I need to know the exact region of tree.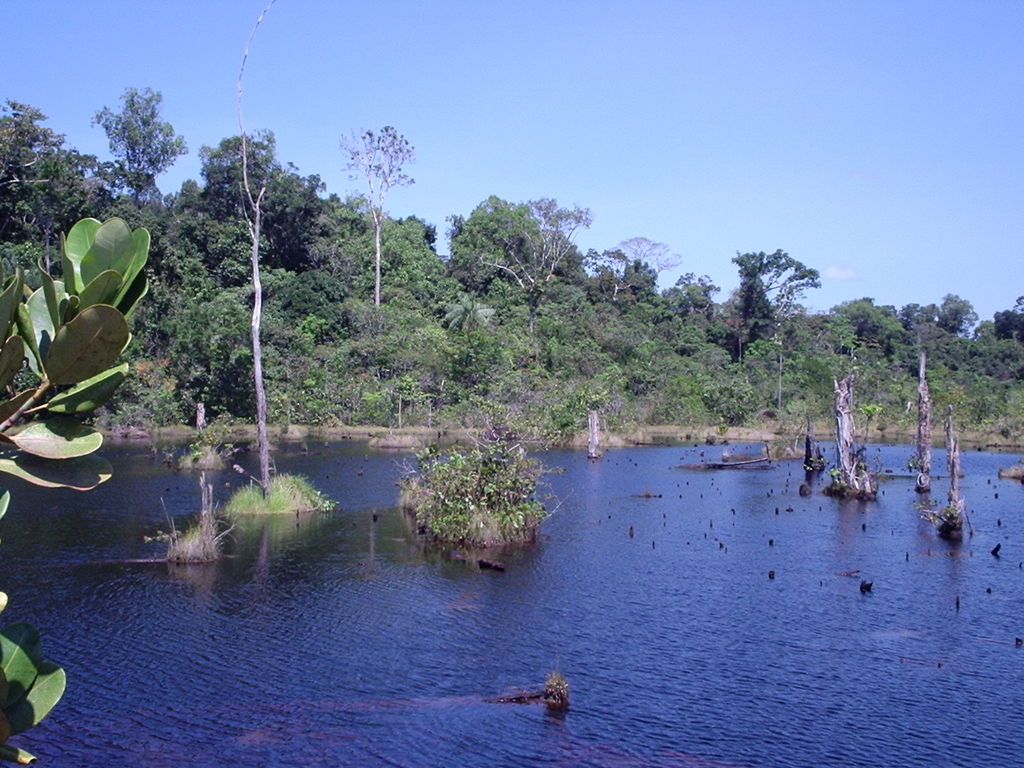
Region: 323/276/438/371.
